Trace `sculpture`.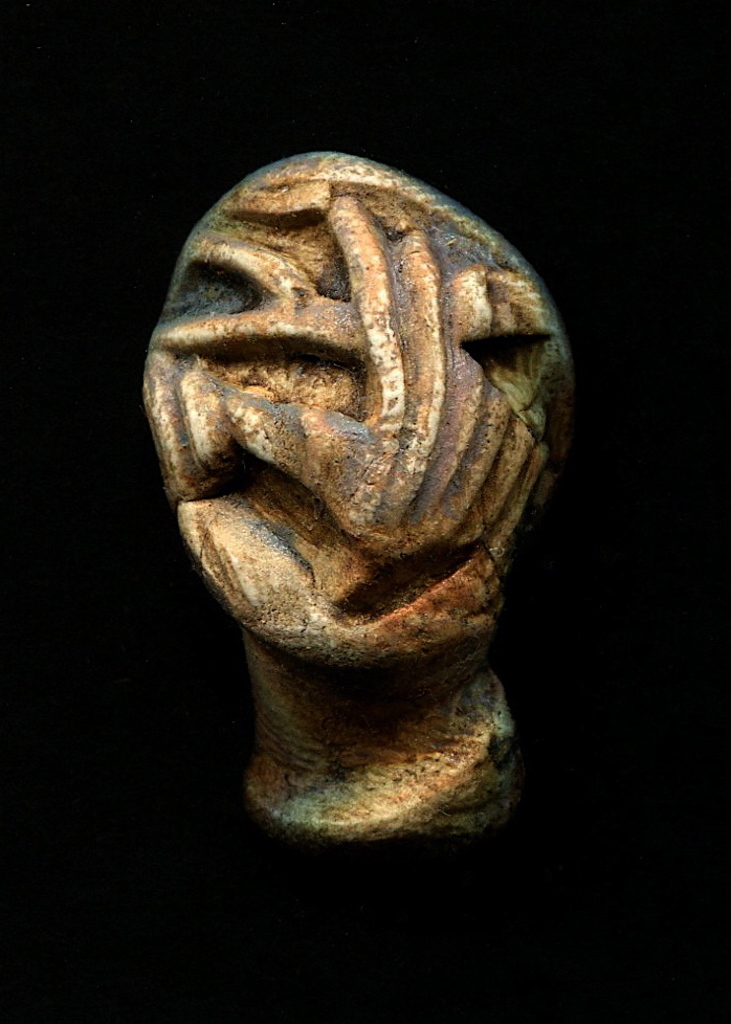
Traced to left=153, top=134, right=569, bottom=839.
